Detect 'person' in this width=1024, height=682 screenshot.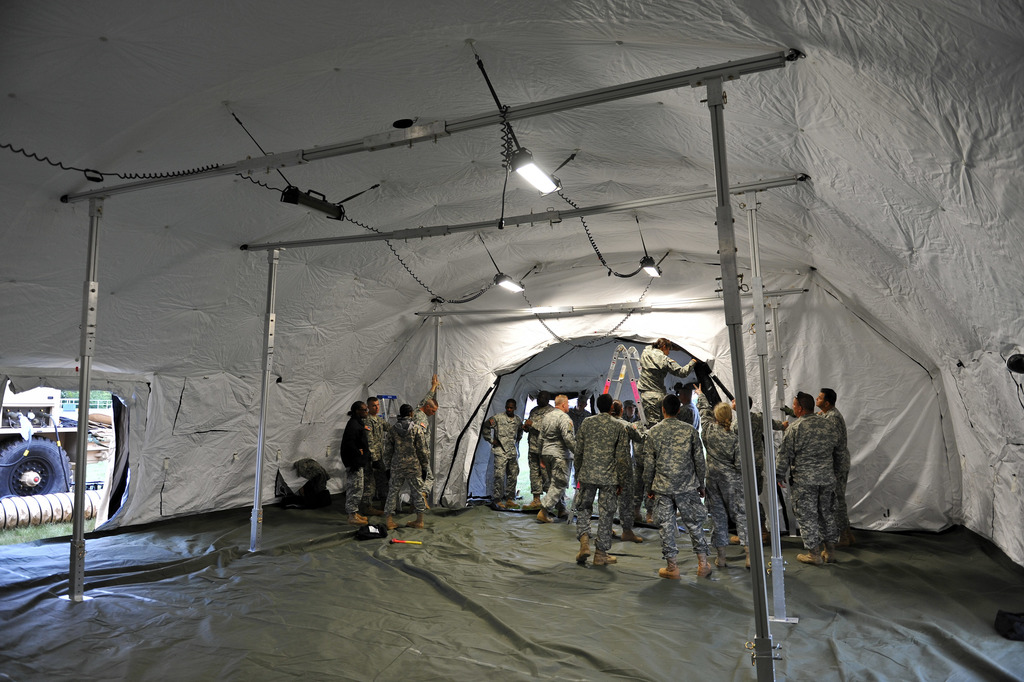
Detection: 573,392,632,565.
